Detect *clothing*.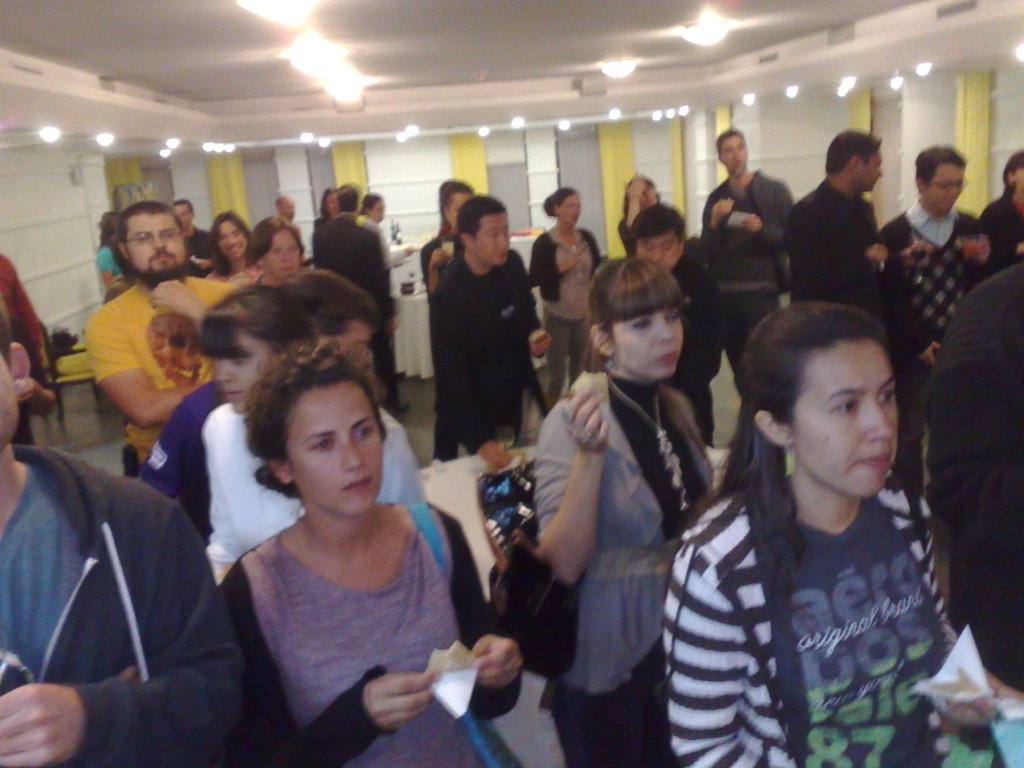
Detected at bbox=(414, 224, 453, 300).
